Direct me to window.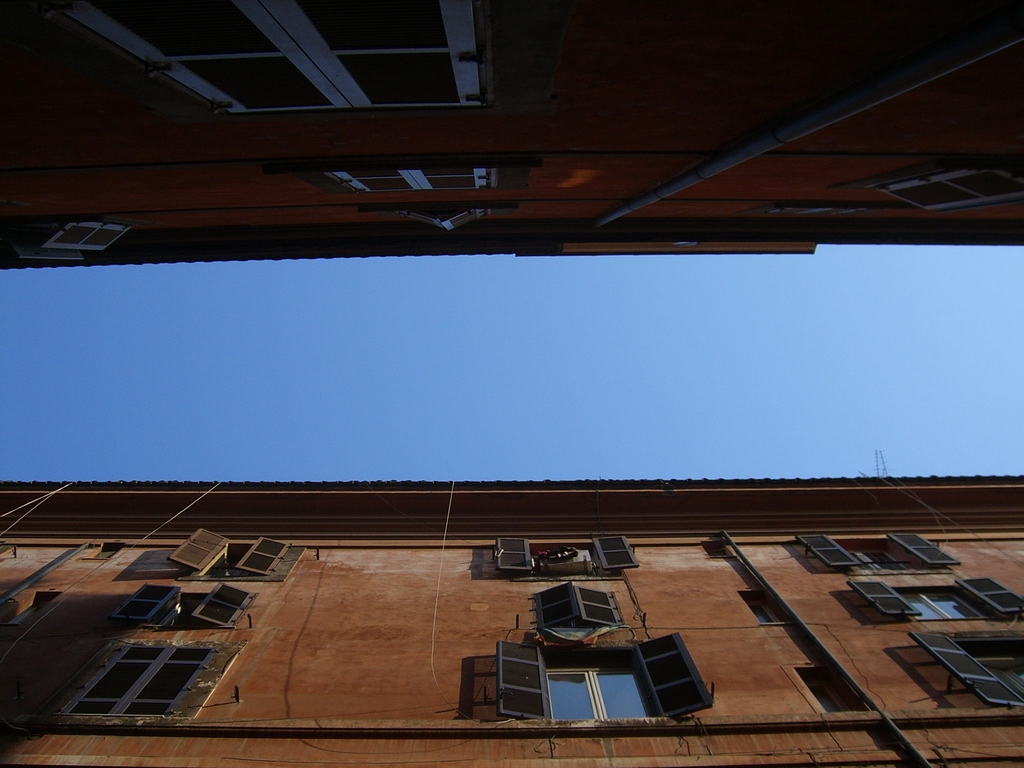
Direction: l=699, t=540, r=739, b=561.
